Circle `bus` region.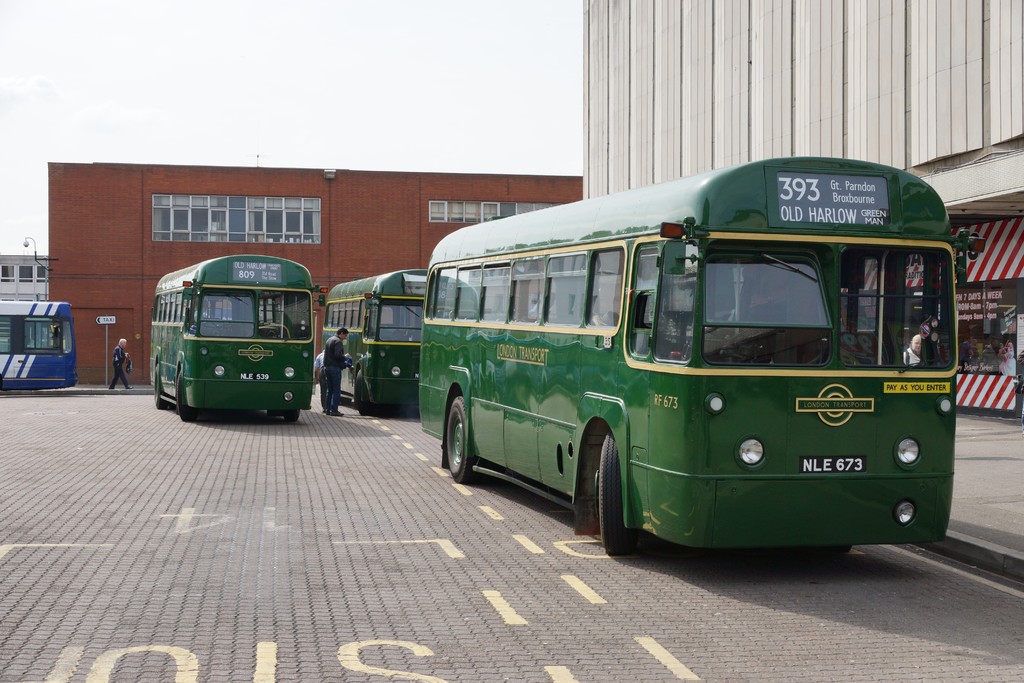
Region: 147, 252, 323, 424.
